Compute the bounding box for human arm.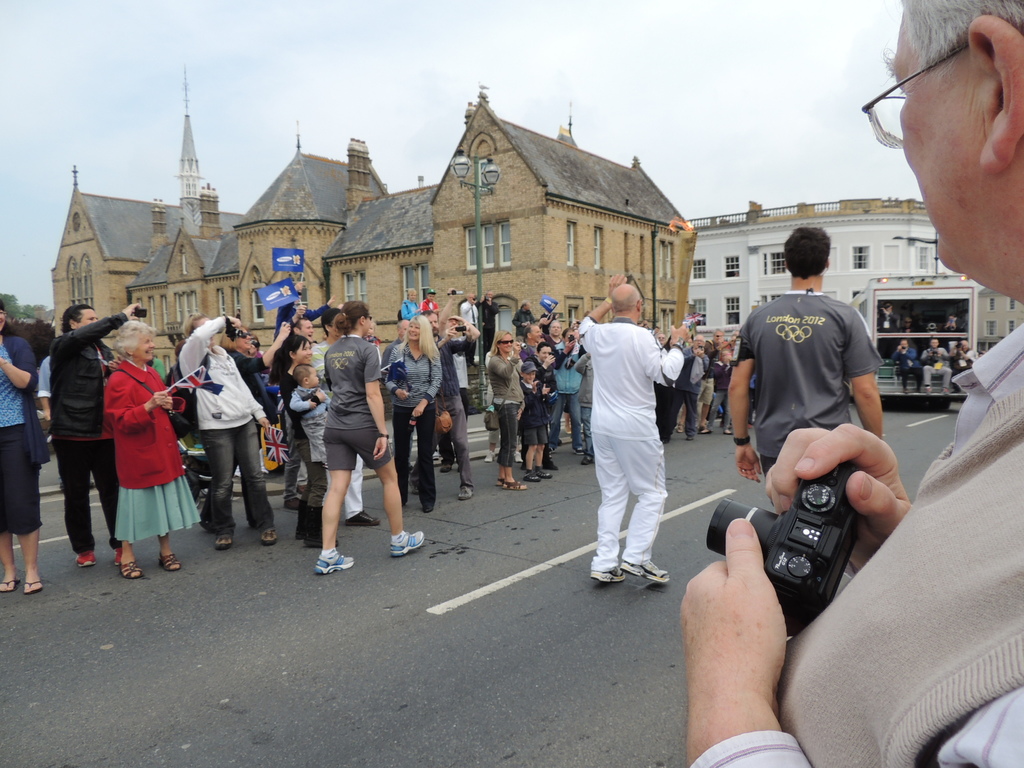
(left=364, top=340, right=390, bottom=460).
